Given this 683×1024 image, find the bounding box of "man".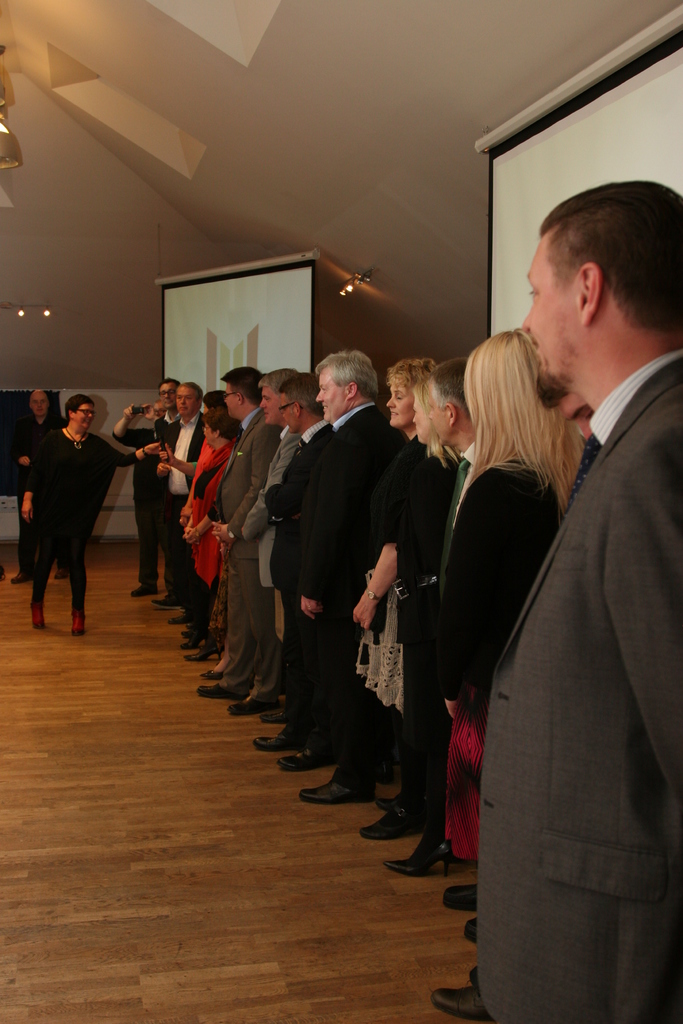
rect(191, 362, 277, 701).
